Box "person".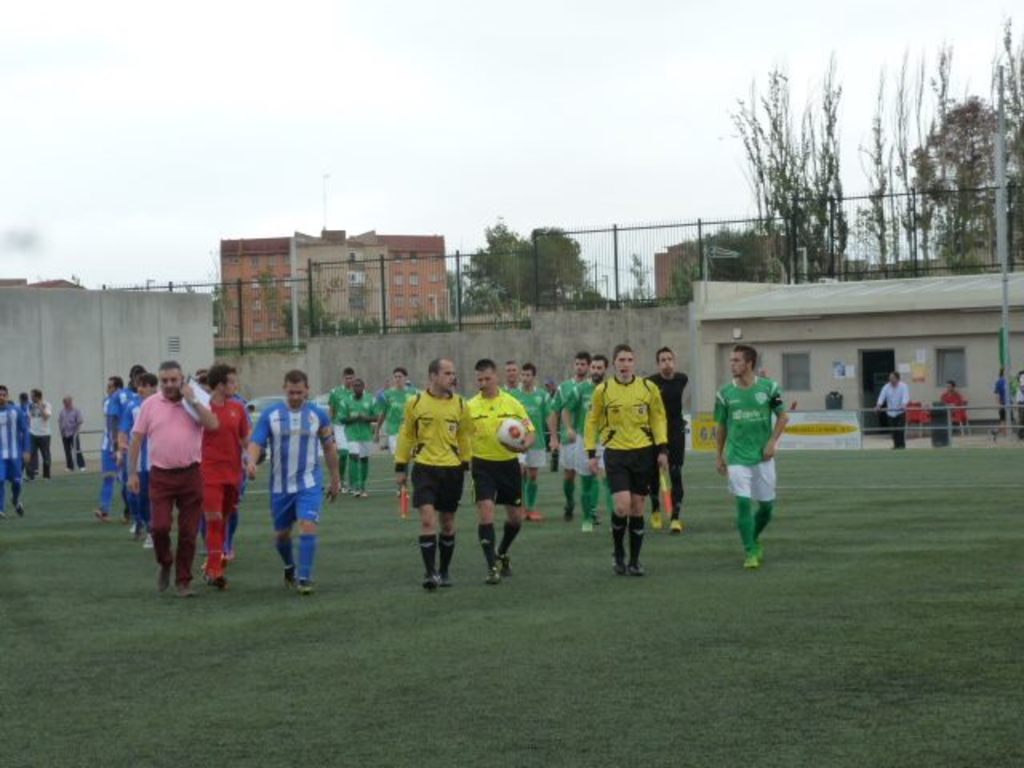
{"x1": 91, "y1": 376, "x2": 122, "y2": 526}.
